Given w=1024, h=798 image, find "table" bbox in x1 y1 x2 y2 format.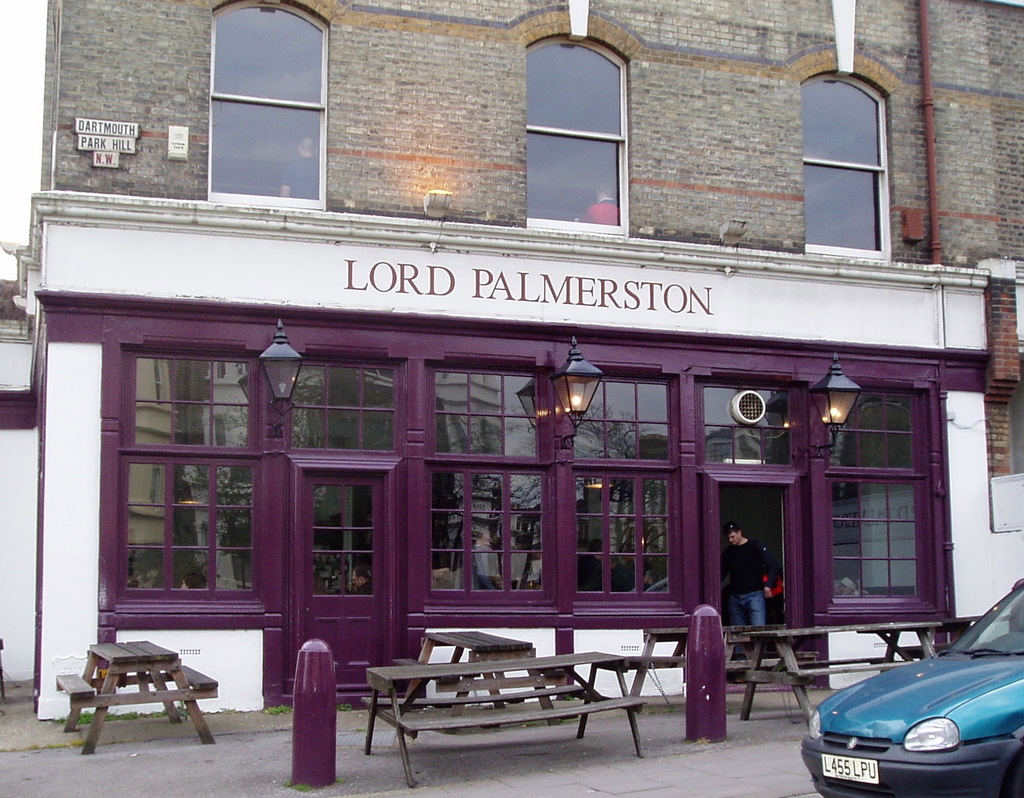
731 615 987 719.
